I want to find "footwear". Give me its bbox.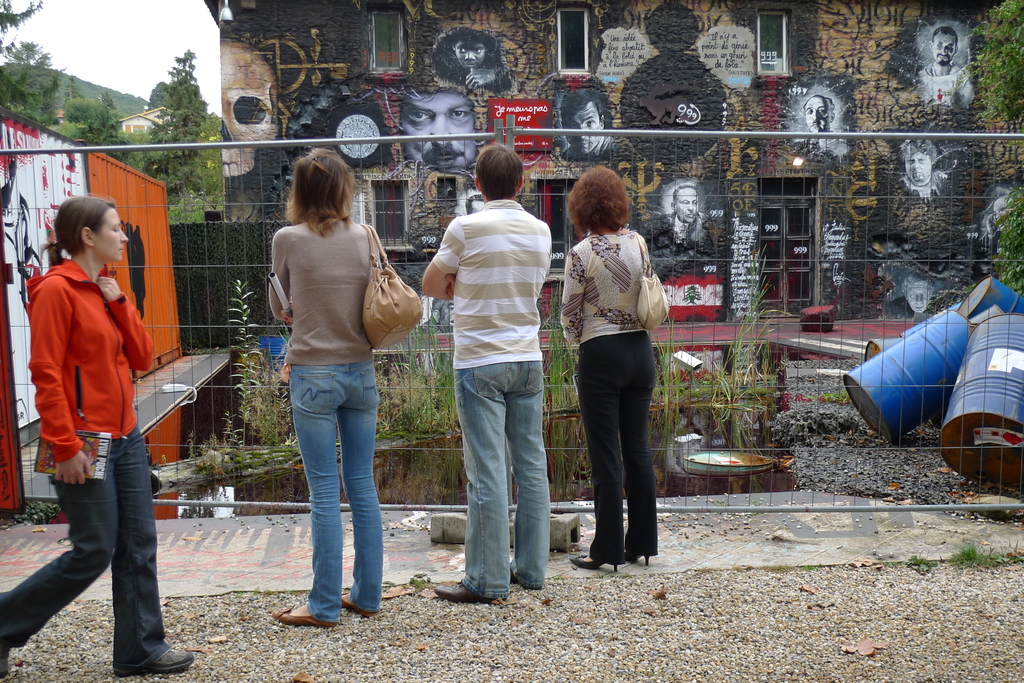
Rect(572, 550, 612, 574).
